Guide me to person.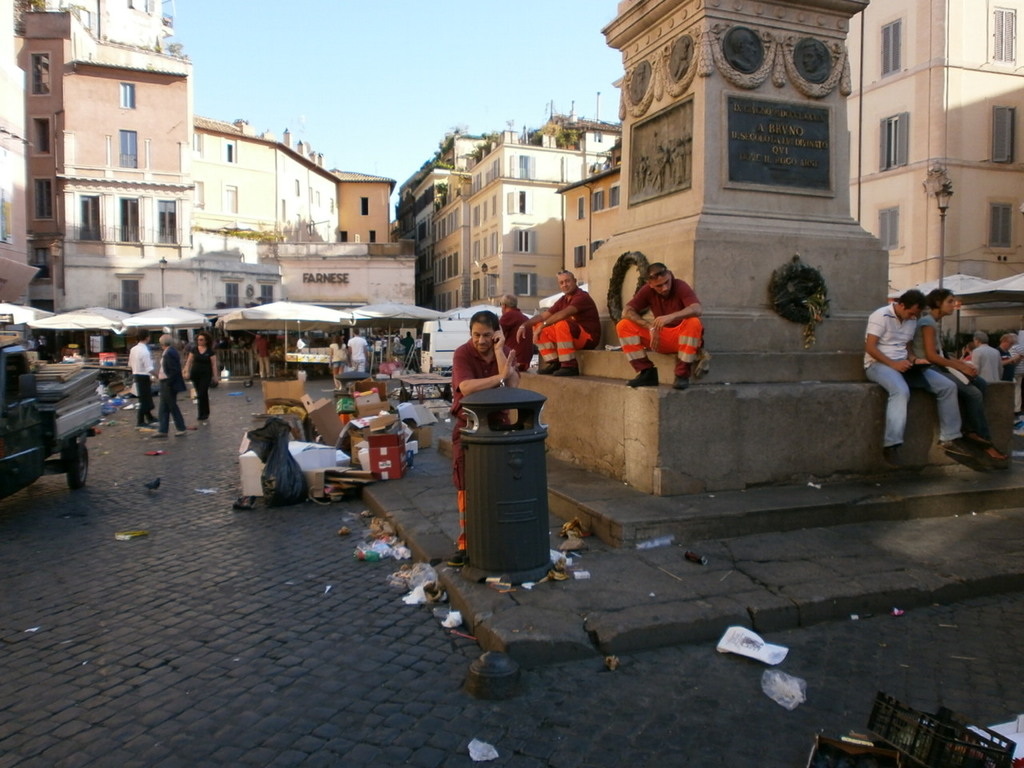
Guidance: (189, 330, 218, 422).
